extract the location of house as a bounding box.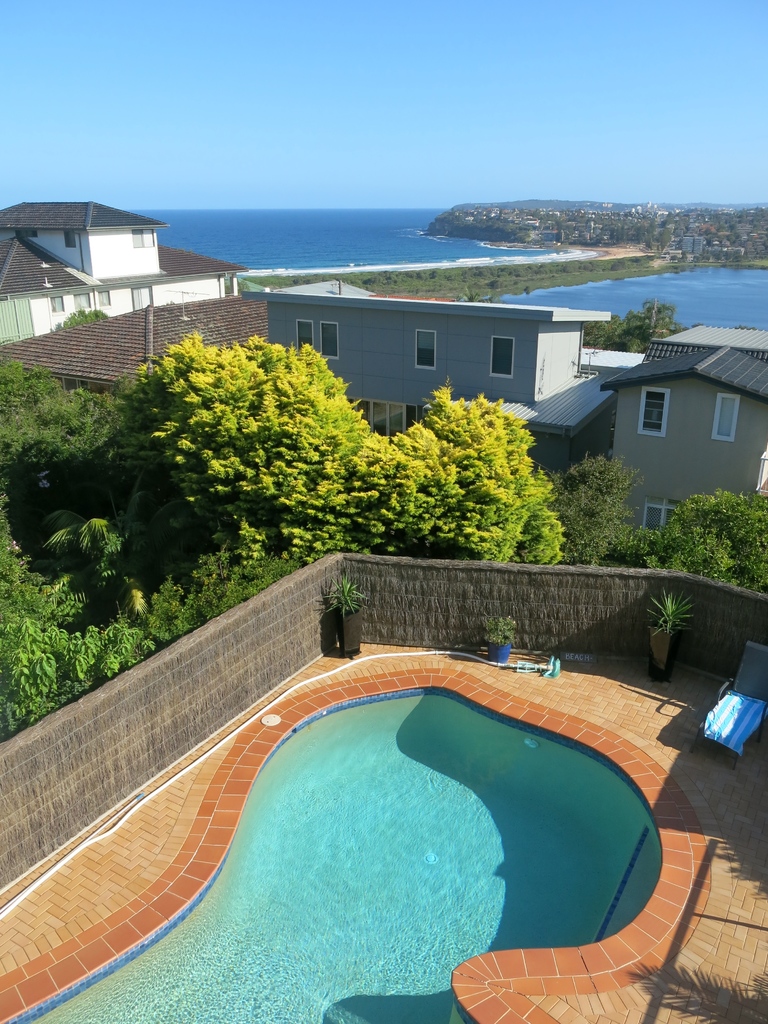
box(0, 192, 242, 342).
